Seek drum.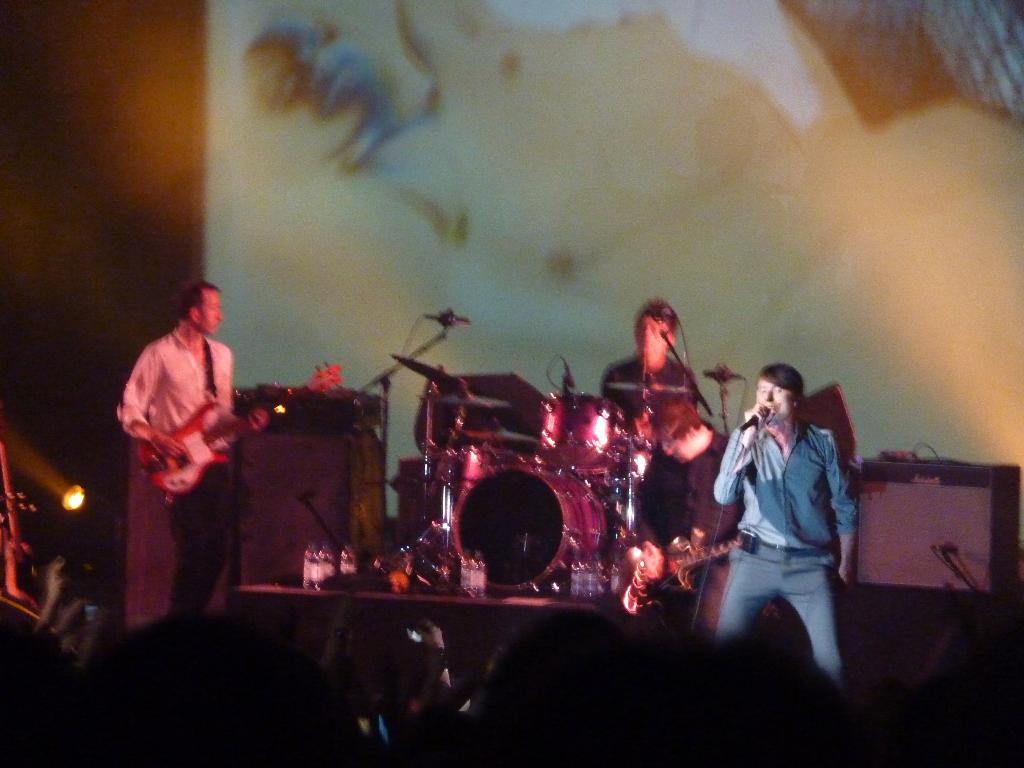
detection(540, 388, 620, 479).
